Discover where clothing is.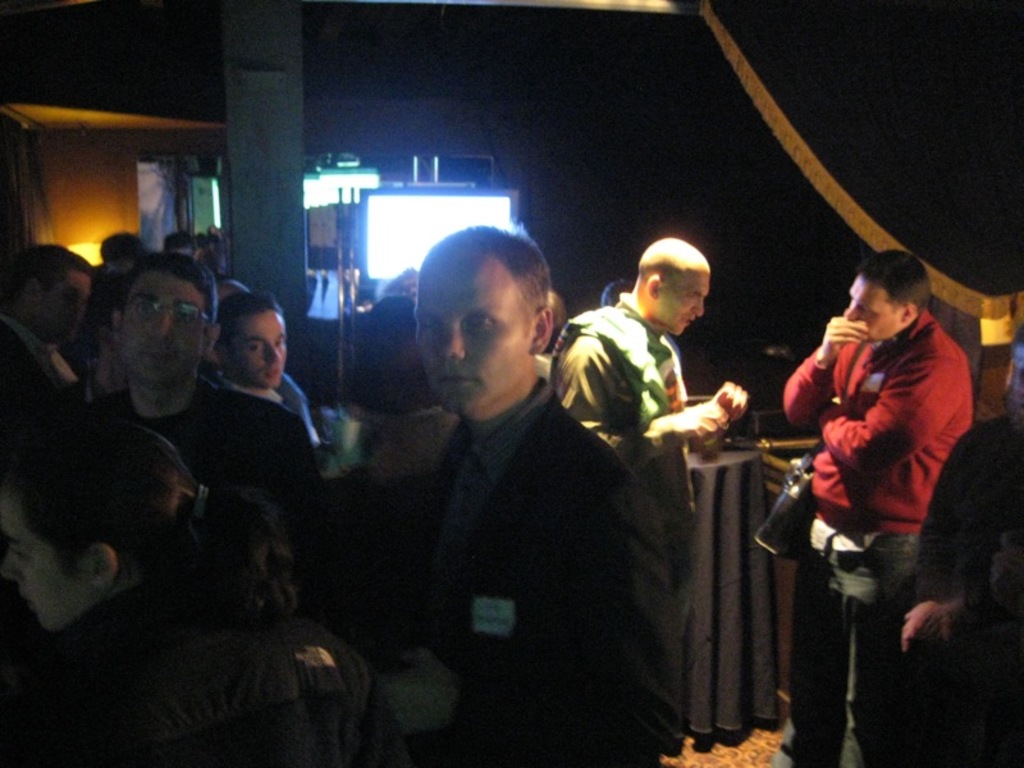
Discovered at detection(773, 306, 986, 767).
